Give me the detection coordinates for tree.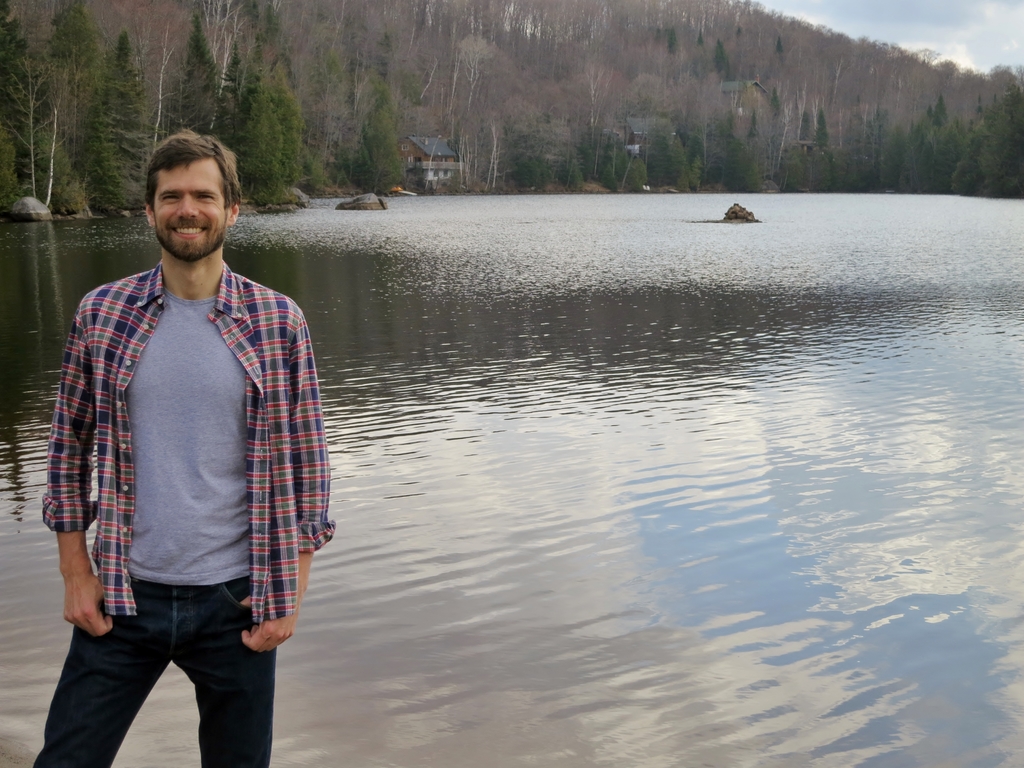
[210, 41, 243, 153].
